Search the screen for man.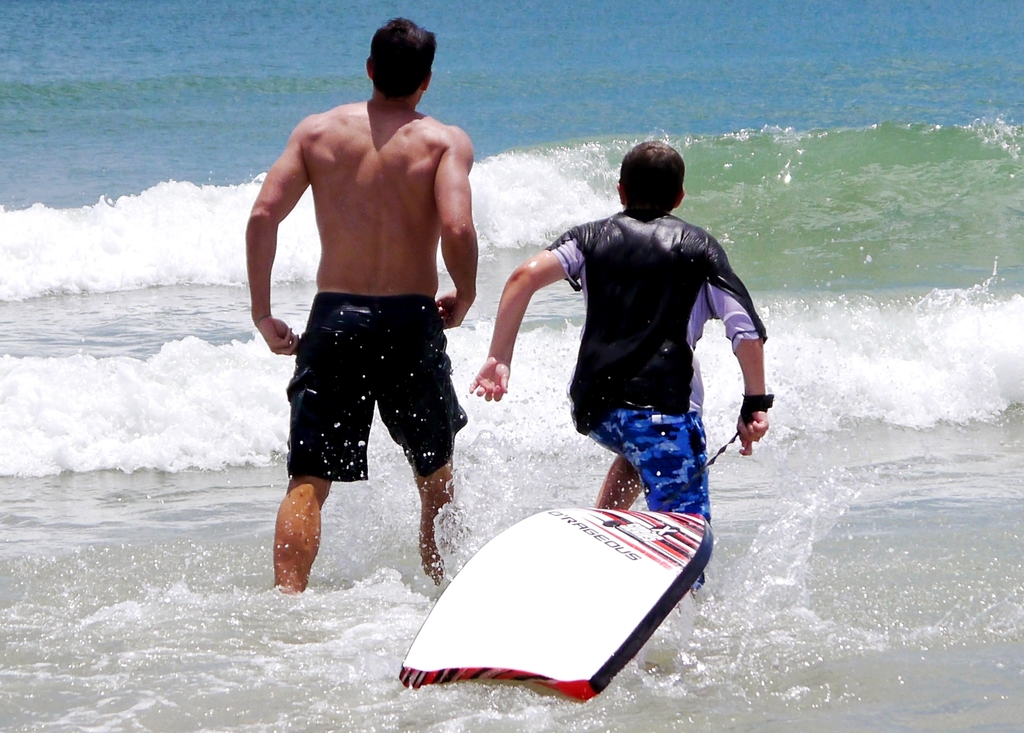
Found at 252:61:495:647.
